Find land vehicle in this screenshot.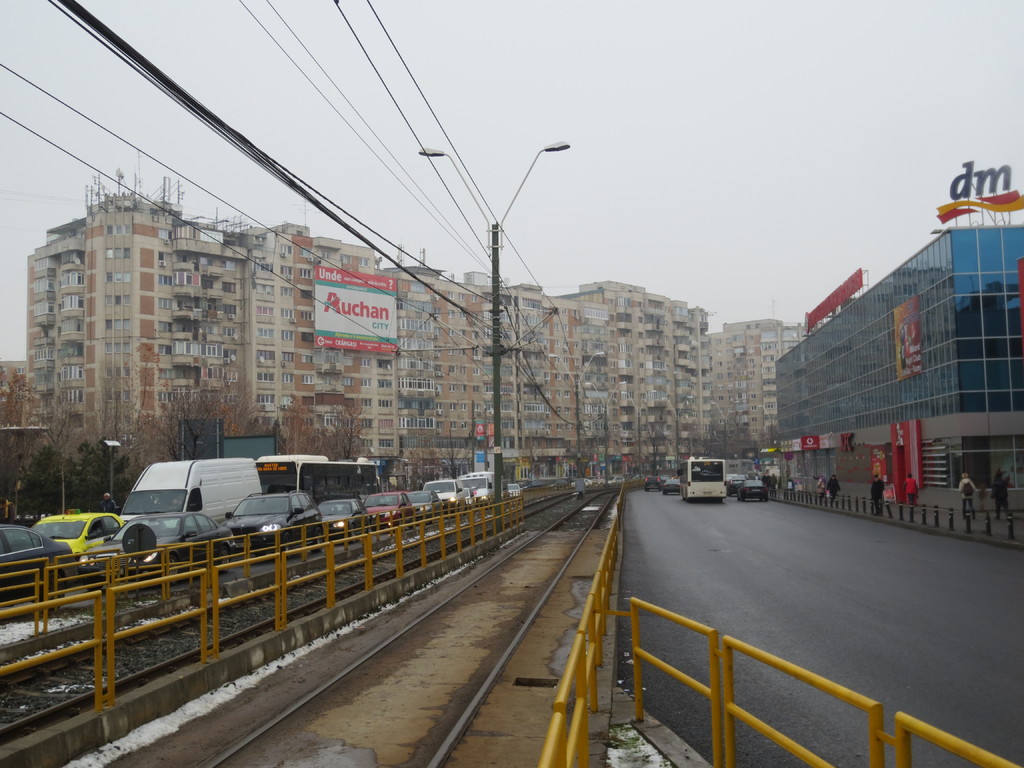
The bounding box for land vehicle is [573,483,588,486].
